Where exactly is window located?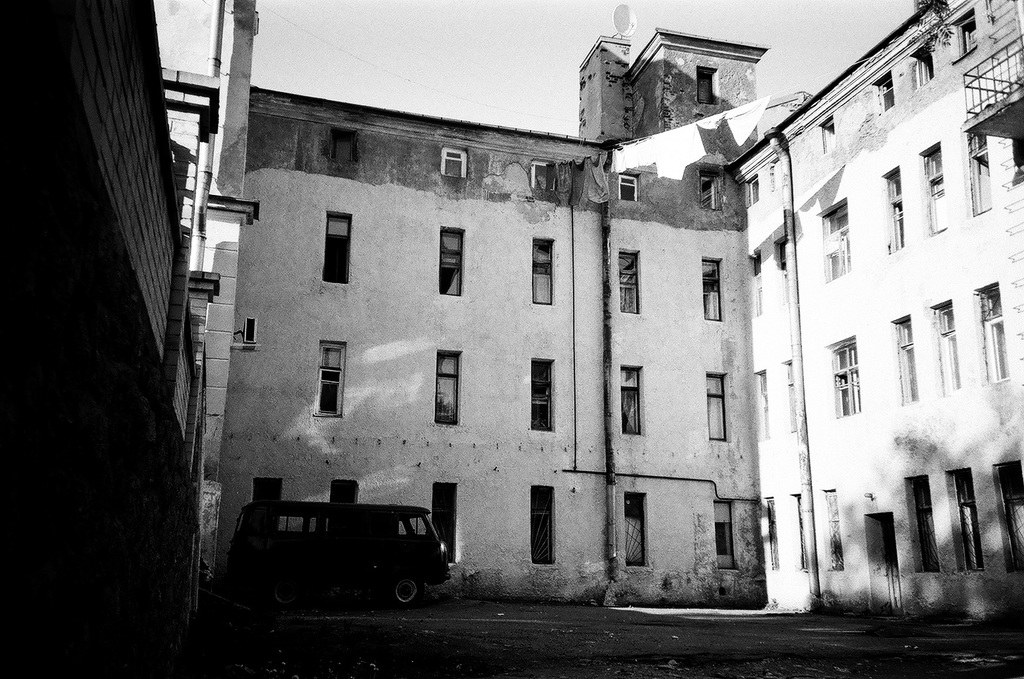
Its bounding box is [530,357,556,432].
